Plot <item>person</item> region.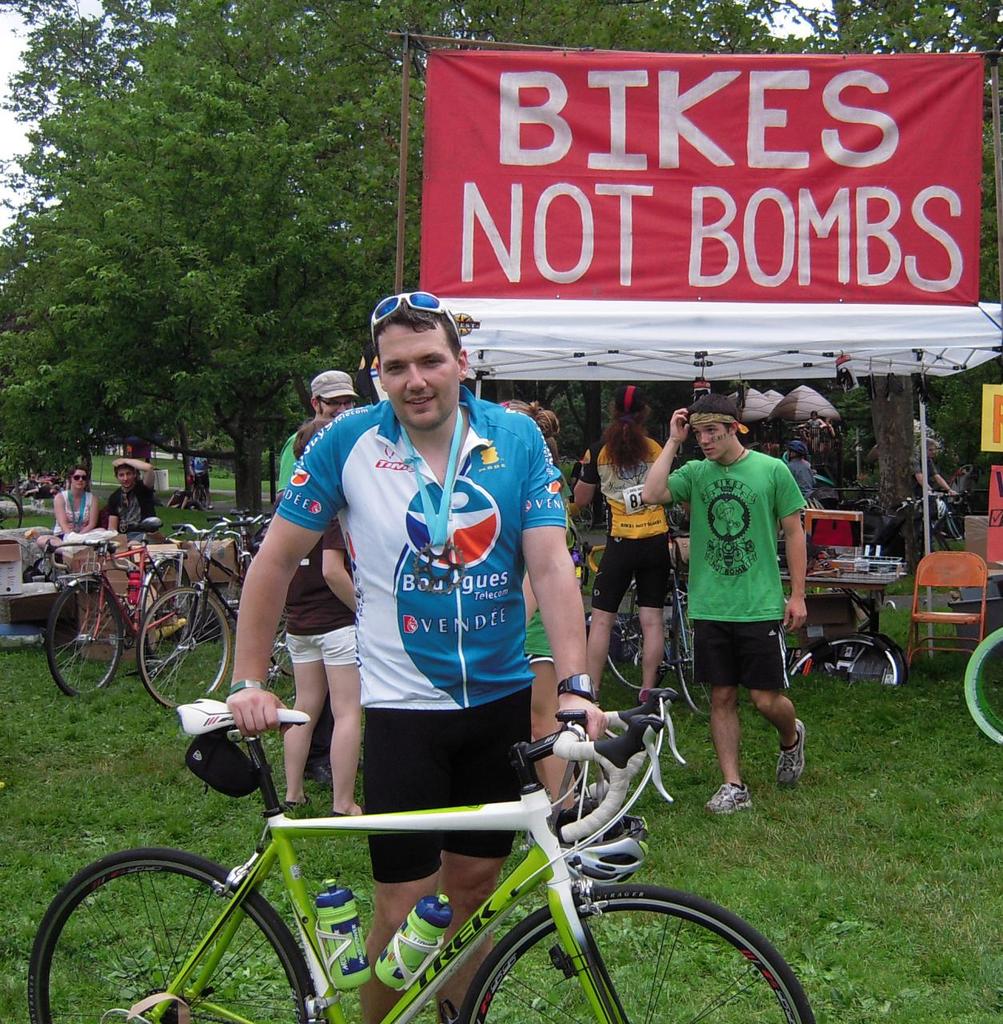
Plotted at (575, 391, 674, 705).
